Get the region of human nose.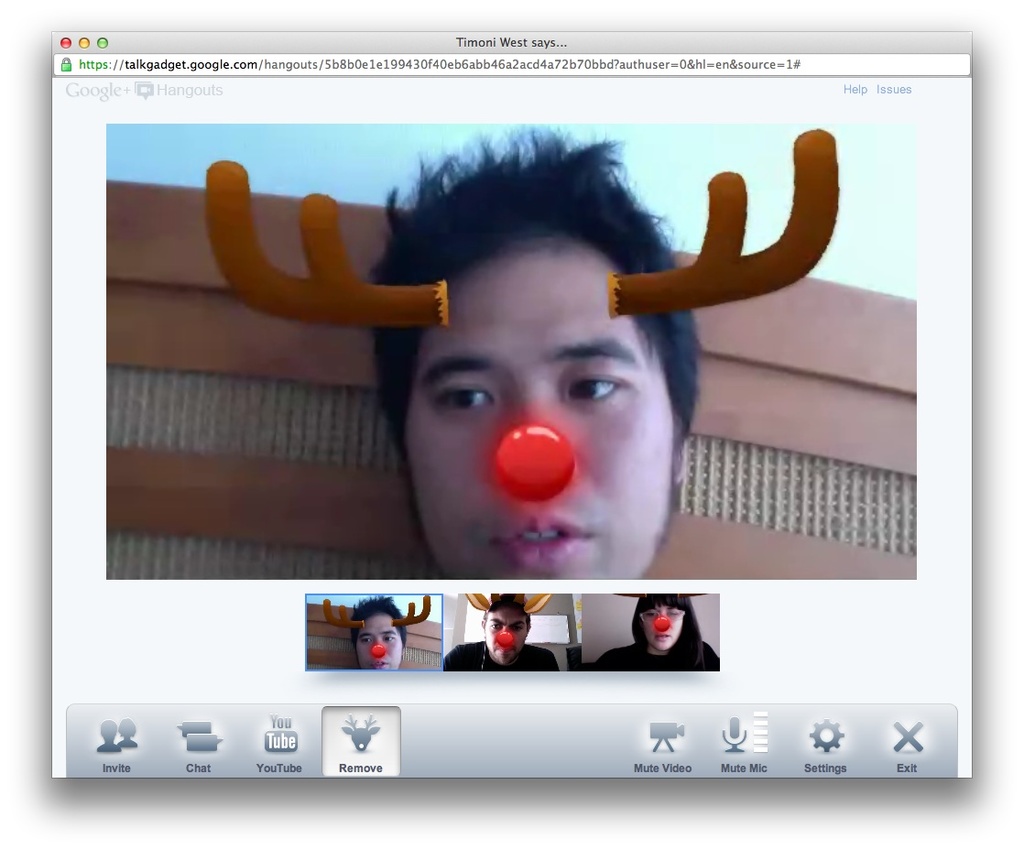
crop(375, 638, 386, 649).
